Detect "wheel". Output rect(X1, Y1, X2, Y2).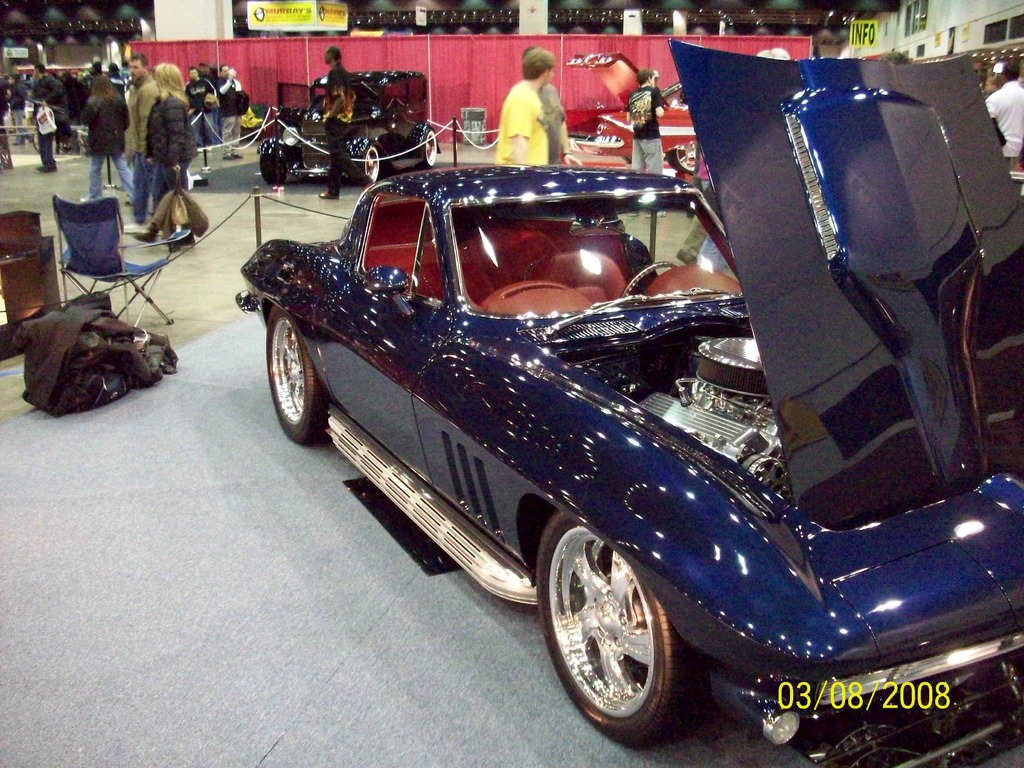
rect(260, 154, 288, 184).
